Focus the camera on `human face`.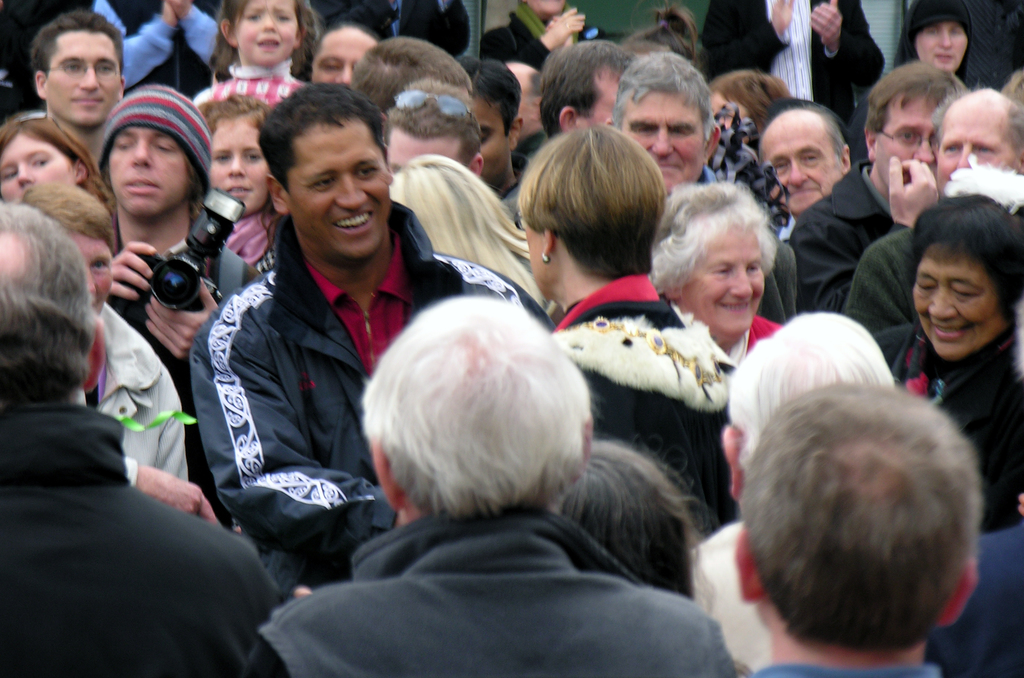
Focus region: region(314, 29, 374, 81).
